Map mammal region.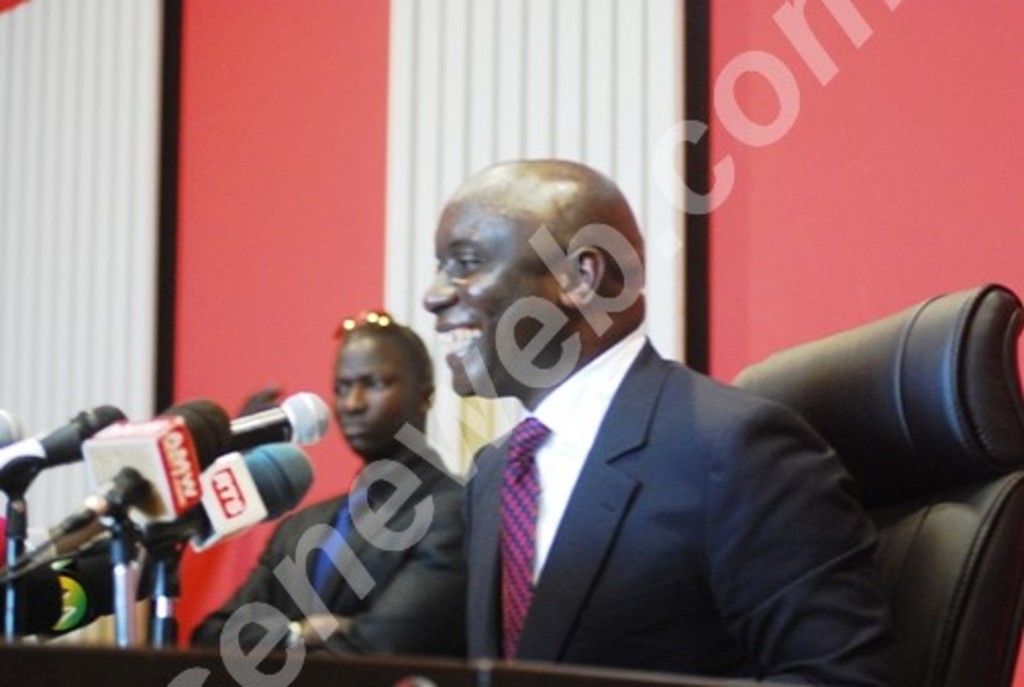
Mapped to [left=414, top=153, right=910, bottom=685].
